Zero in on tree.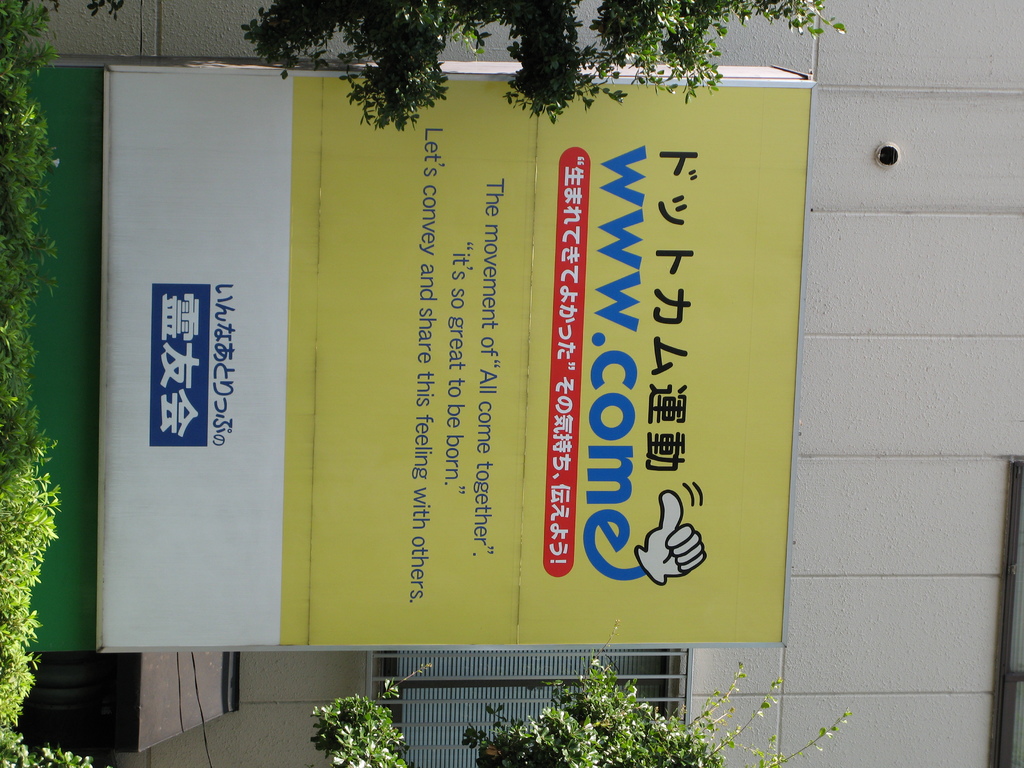
Zeroed in: crop(228, 0, 846, 132).
